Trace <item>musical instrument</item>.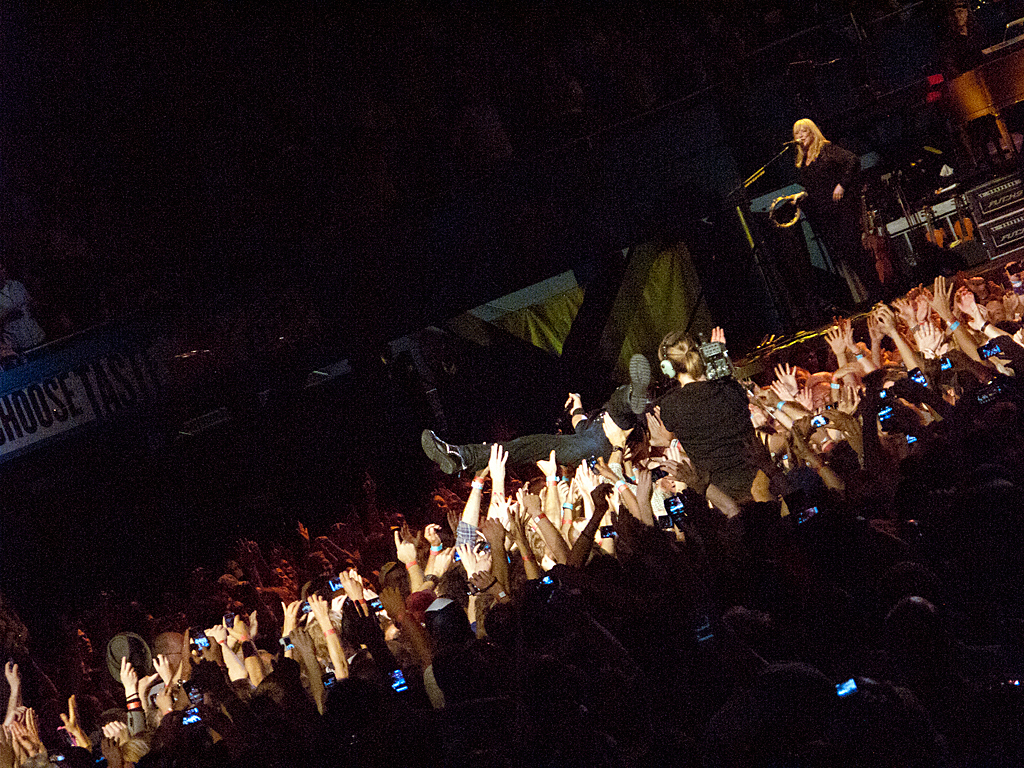
Traced to region(773, 193, 803, 229).
